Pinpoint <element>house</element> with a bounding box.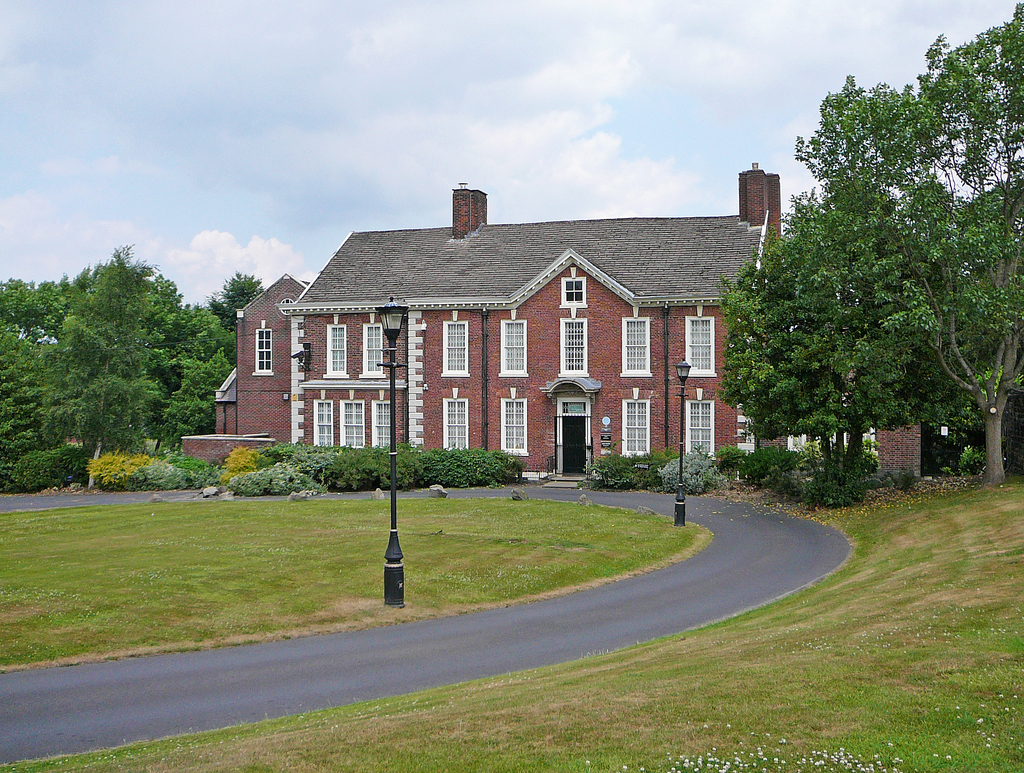
region(648, 215, 769, 470).
